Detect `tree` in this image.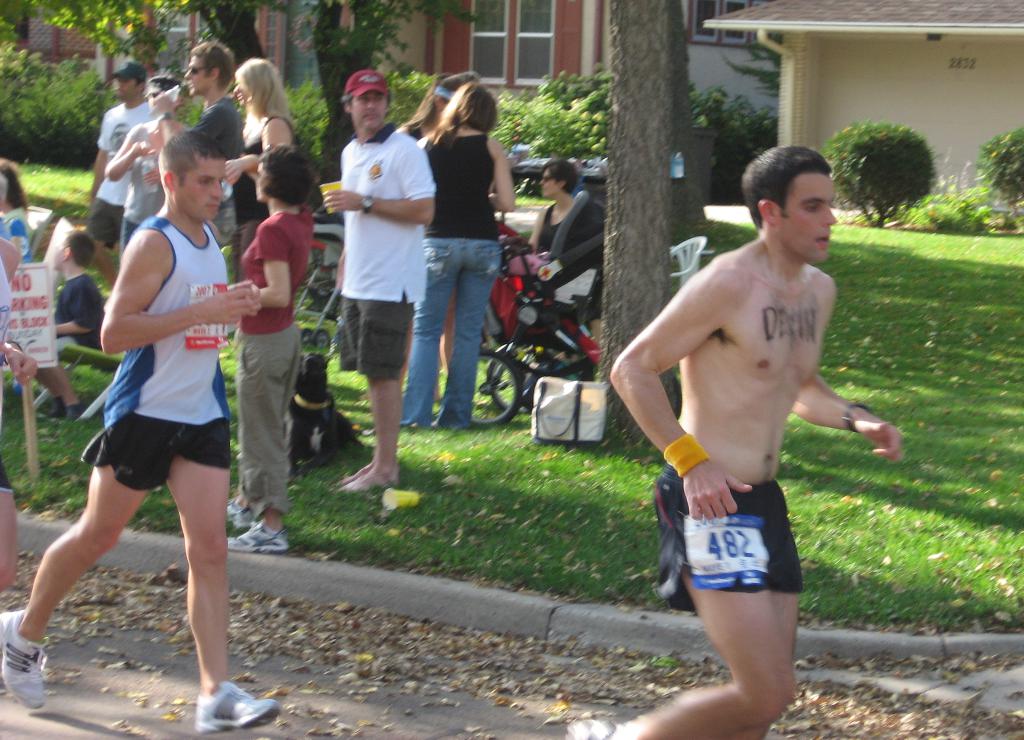
Detection: {"x1": 269, "y1": 0, "x2": 480, "y2": 203}.
